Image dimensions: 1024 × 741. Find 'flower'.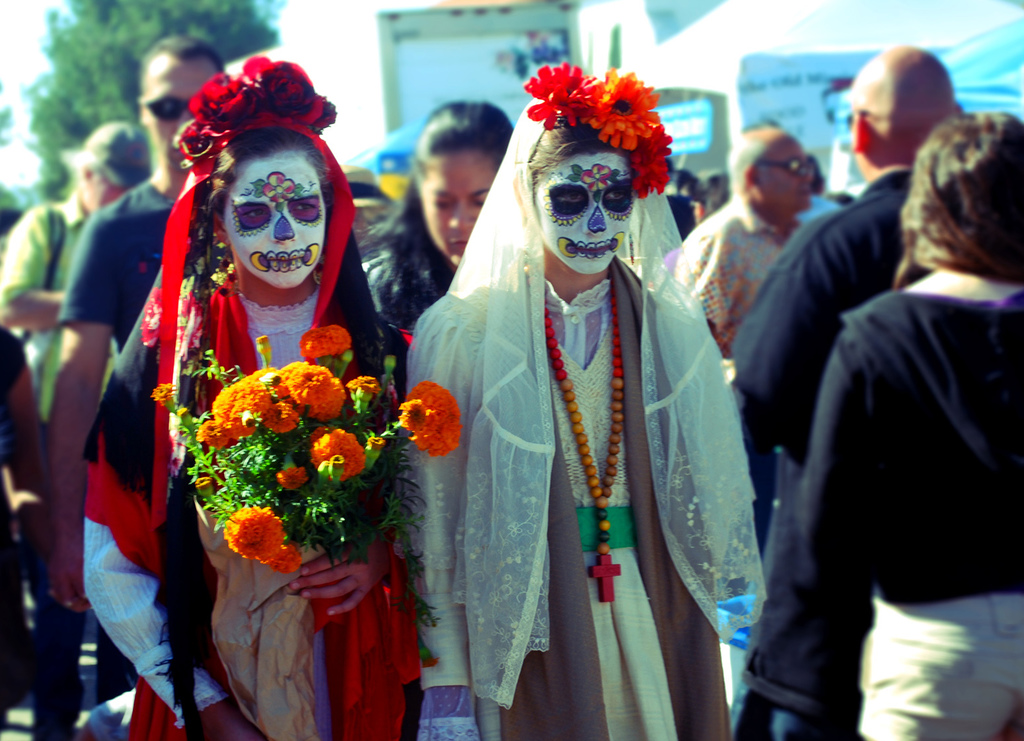
locate(519, 62, 600, 133).
